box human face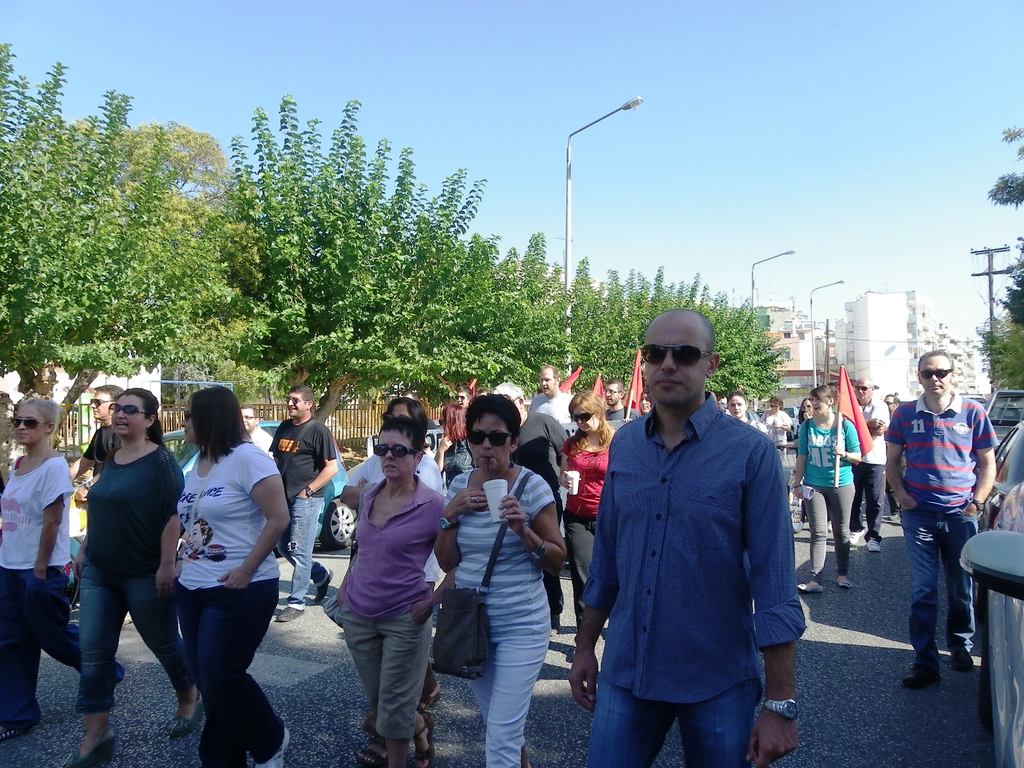
pyautogui.locateOnScreen(458, 390, 468, 408)
